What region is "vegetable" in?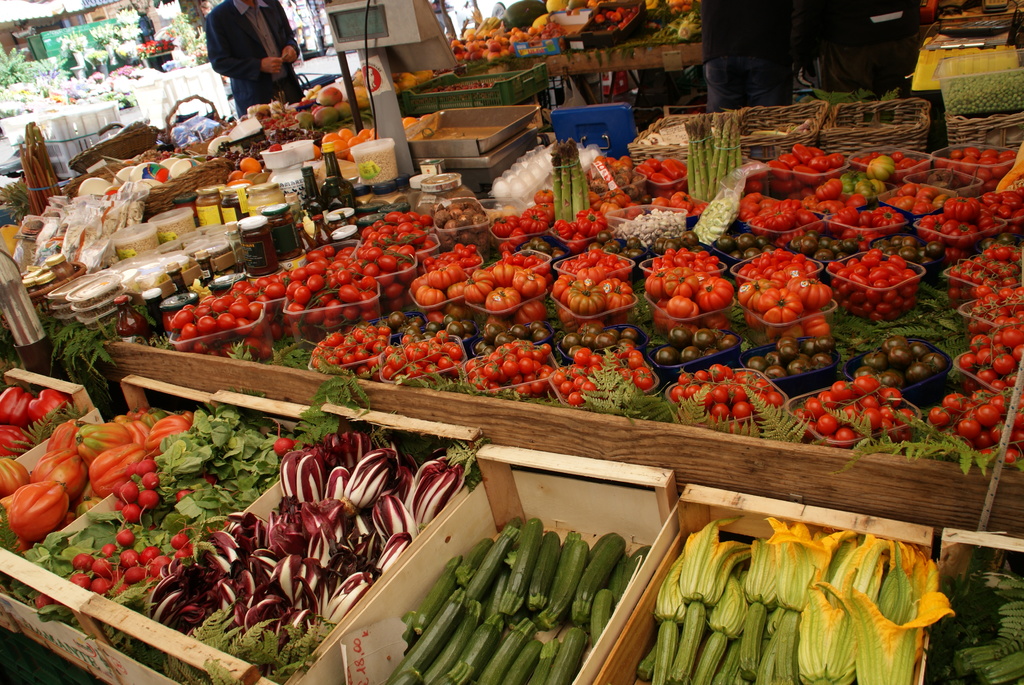
143/405/168/421.
